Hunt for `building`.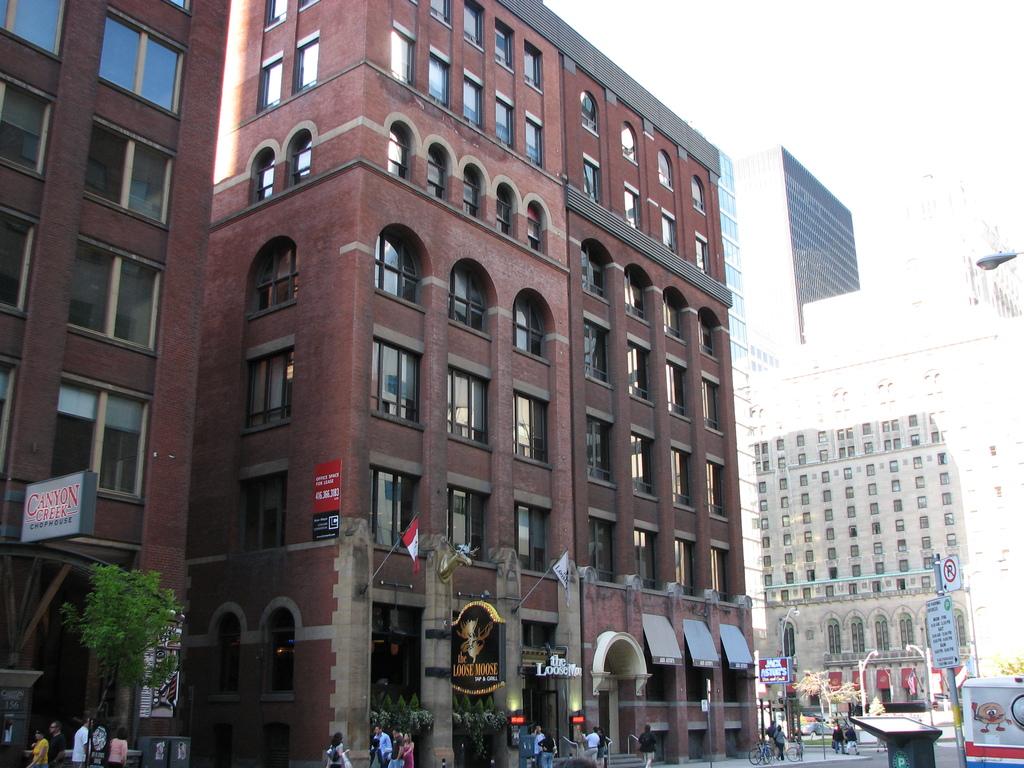
Hunted down at bbox=(756, 322, 1023, 705).
